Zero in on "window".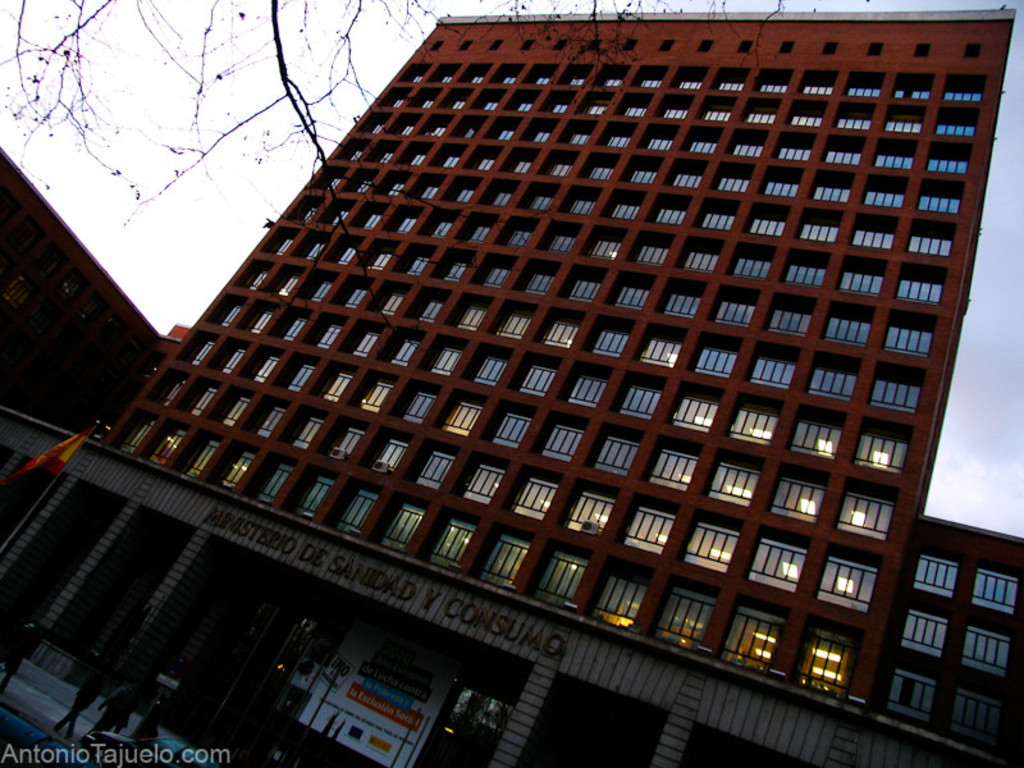
Zeroed in: box(678, 76, 701, 88).
